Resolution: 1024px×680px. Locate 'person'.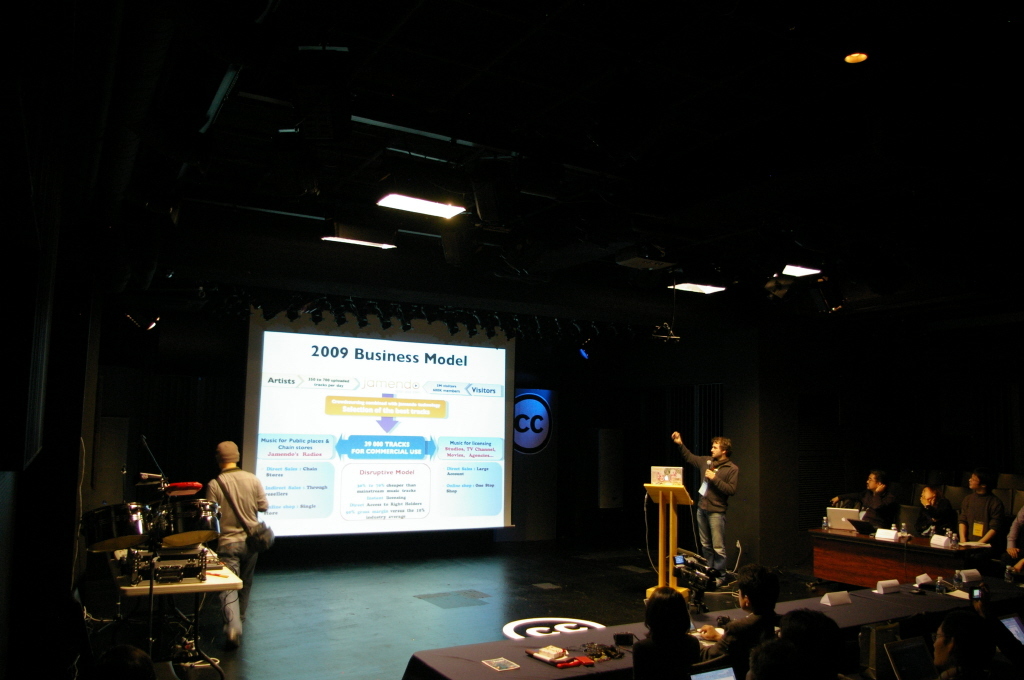
locate(1001, 504, 1023, 574).
